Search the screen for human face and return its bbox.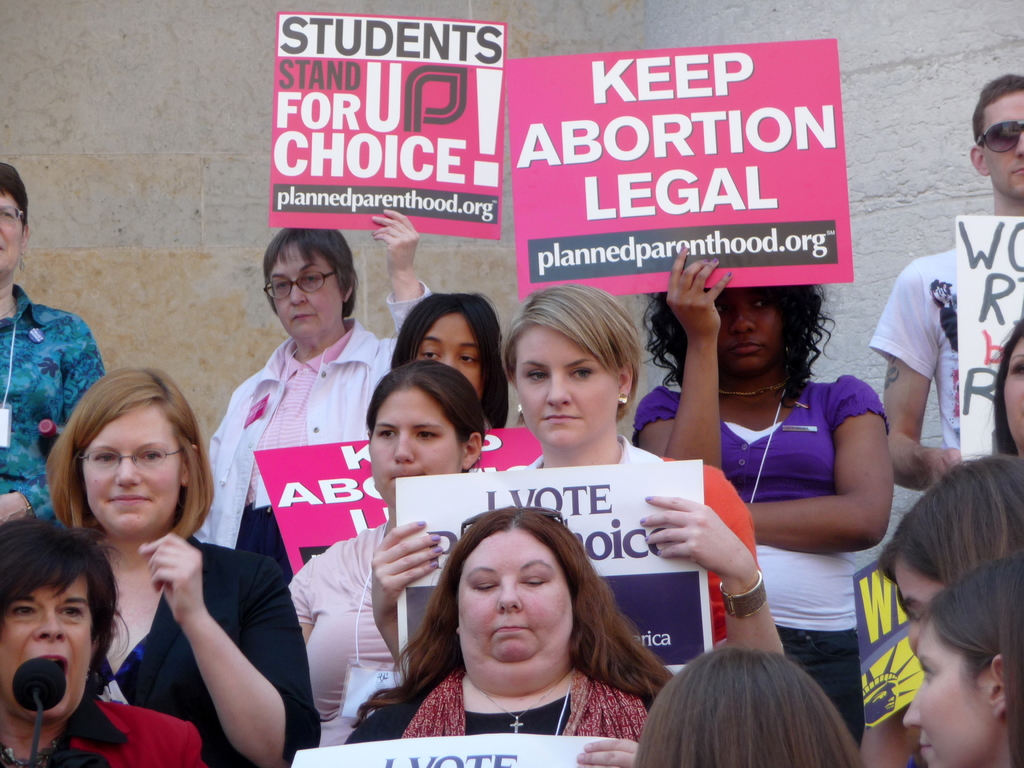
Found: 367, 388, 462, 503.
